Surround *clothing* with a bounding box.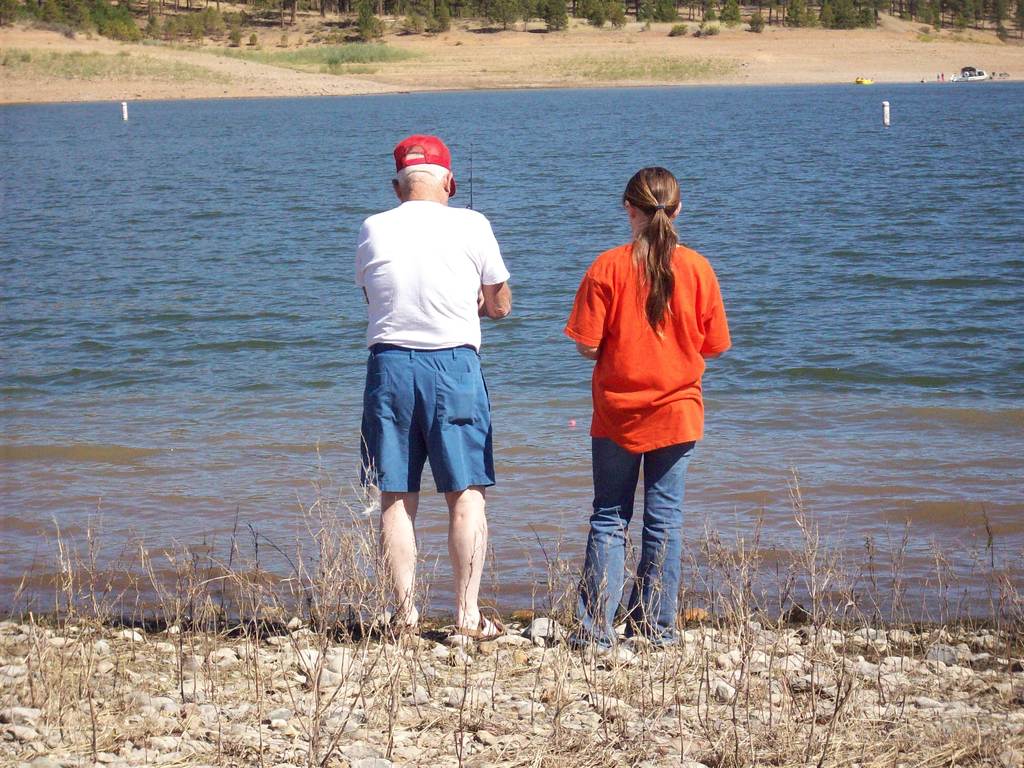
pyautogui.locateOnScreen(364, 208, 517, 507).
